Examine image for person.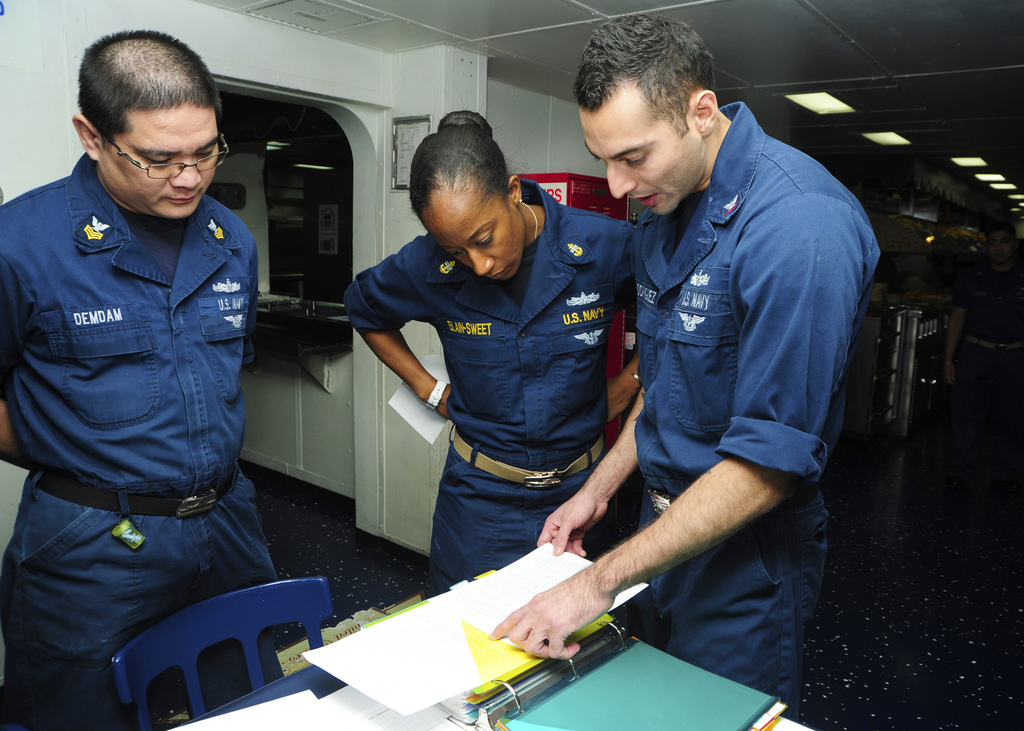
Examination result: <box>340,108,637,599</box>.
